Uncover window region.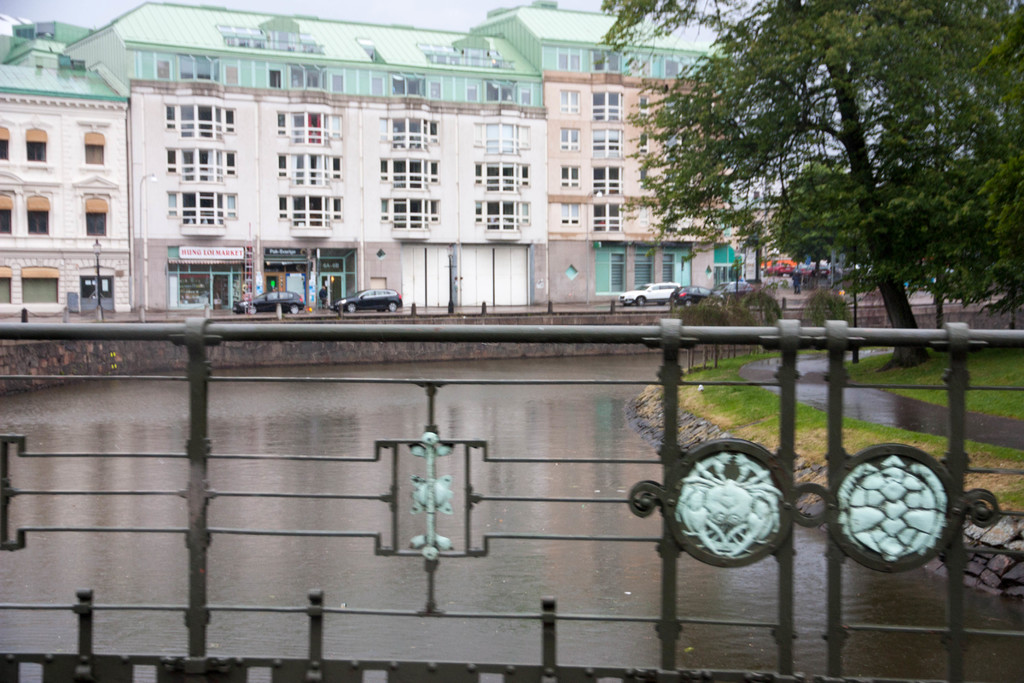
Uncovered: rect(569, 165, 582, 189).
